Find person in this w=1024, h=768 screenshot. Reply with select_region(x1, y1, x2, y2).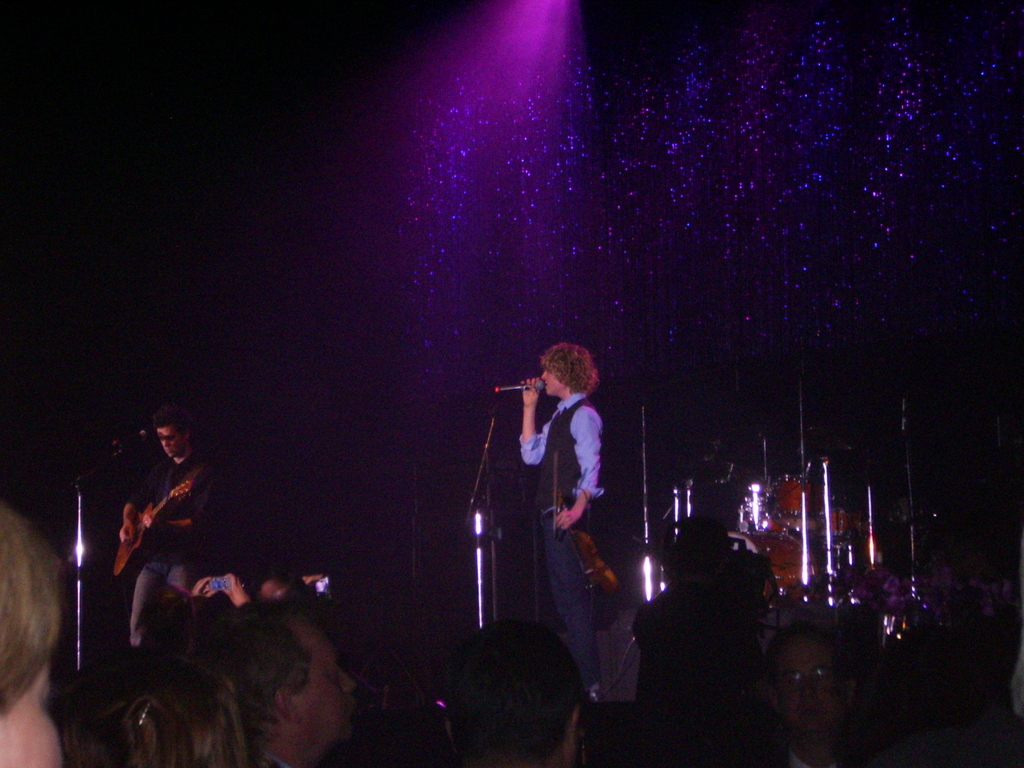
select_region(131, 401, 216, 659).
